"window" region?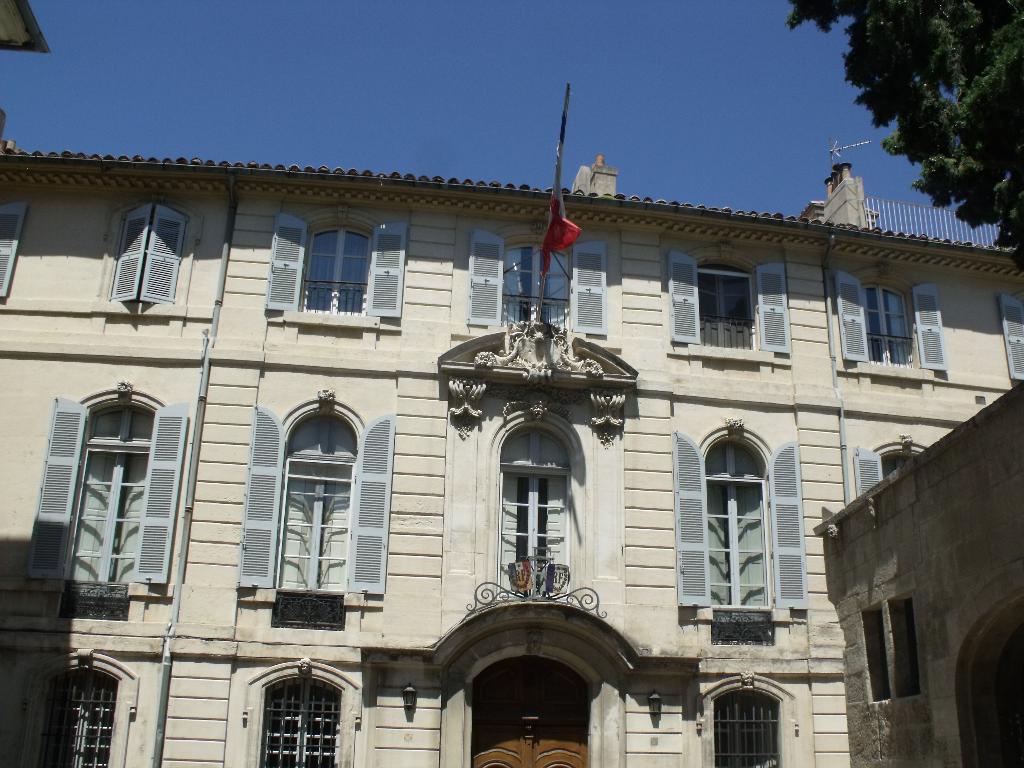
rect(857, 601, 895, 703)
